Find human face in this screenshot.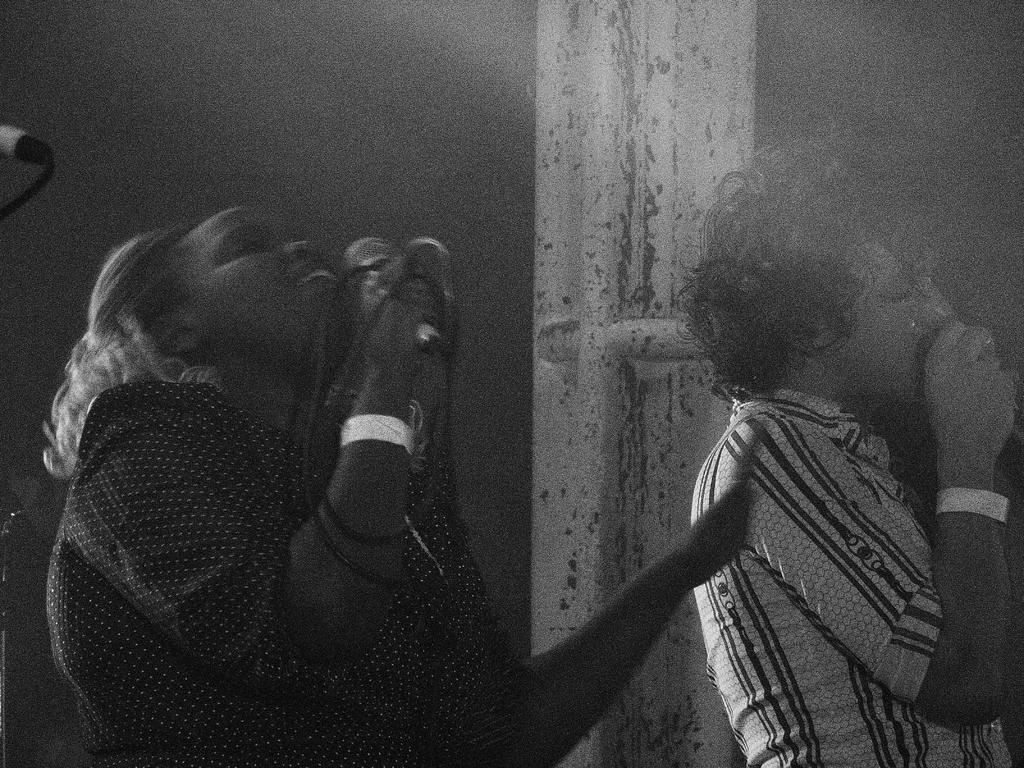
The bounding box for human face is l=842, t=244, r=956, b=383.
